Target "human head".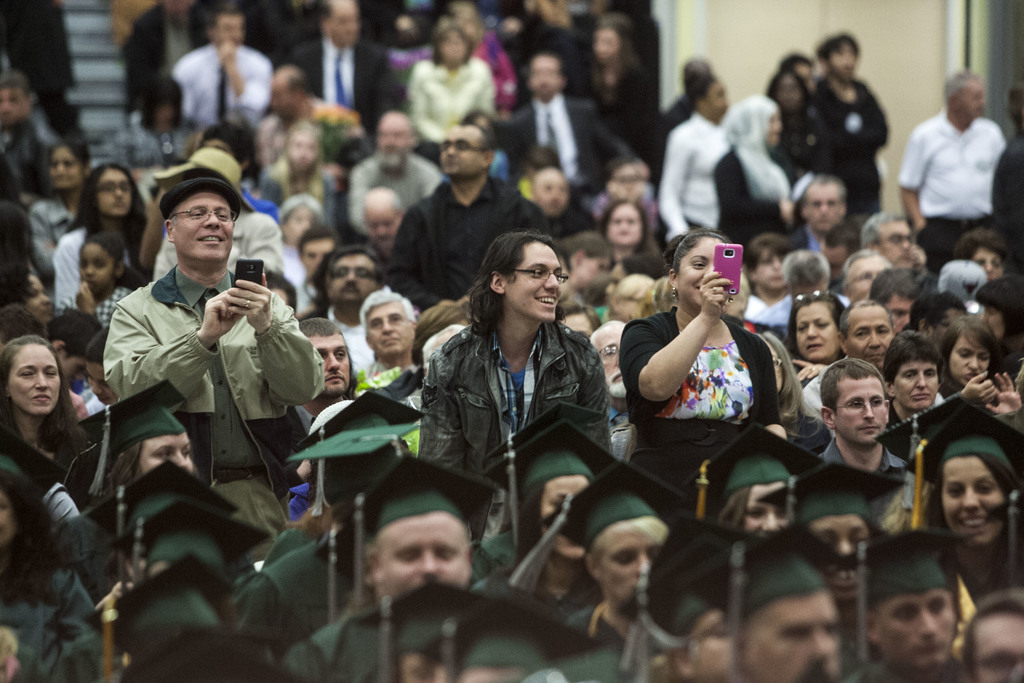
Target region: bbox(444, 3, 484, 37).
